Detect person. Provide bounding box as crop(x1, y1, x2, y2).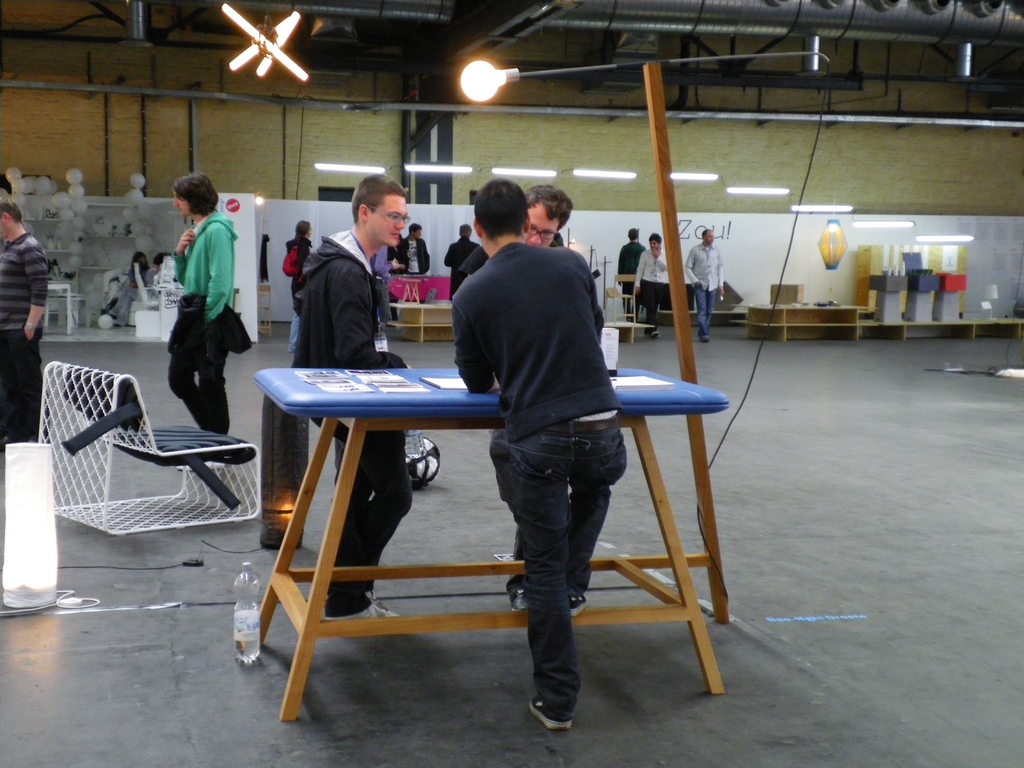
crop(289, 172, 423, 620).
